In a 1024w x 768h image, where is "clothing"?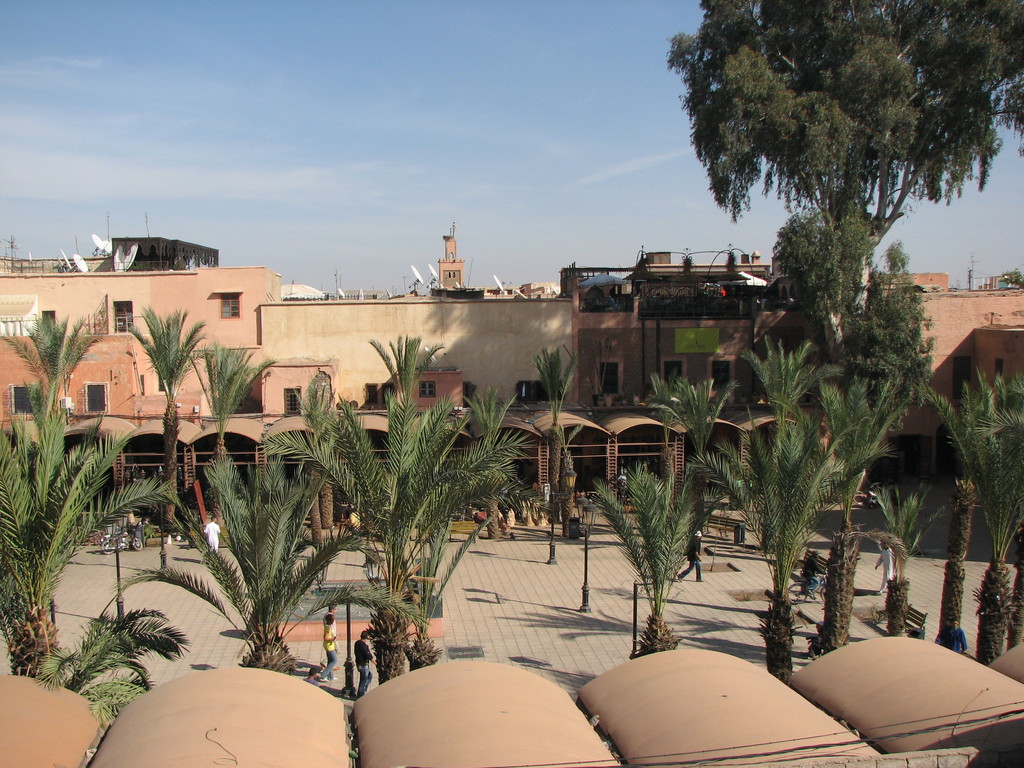
pyautogui.locateOnScreen(678, 536, 703, 583).
